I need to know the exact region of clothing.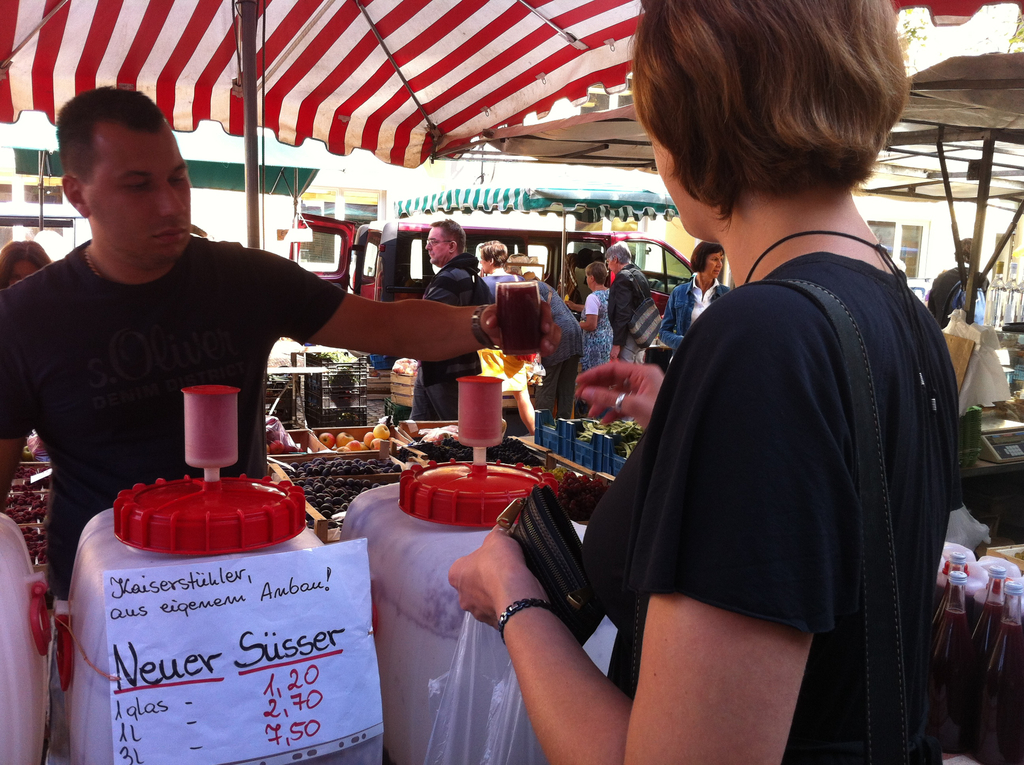
Region: x1=661 y1=274 x2=732 y2=361.
